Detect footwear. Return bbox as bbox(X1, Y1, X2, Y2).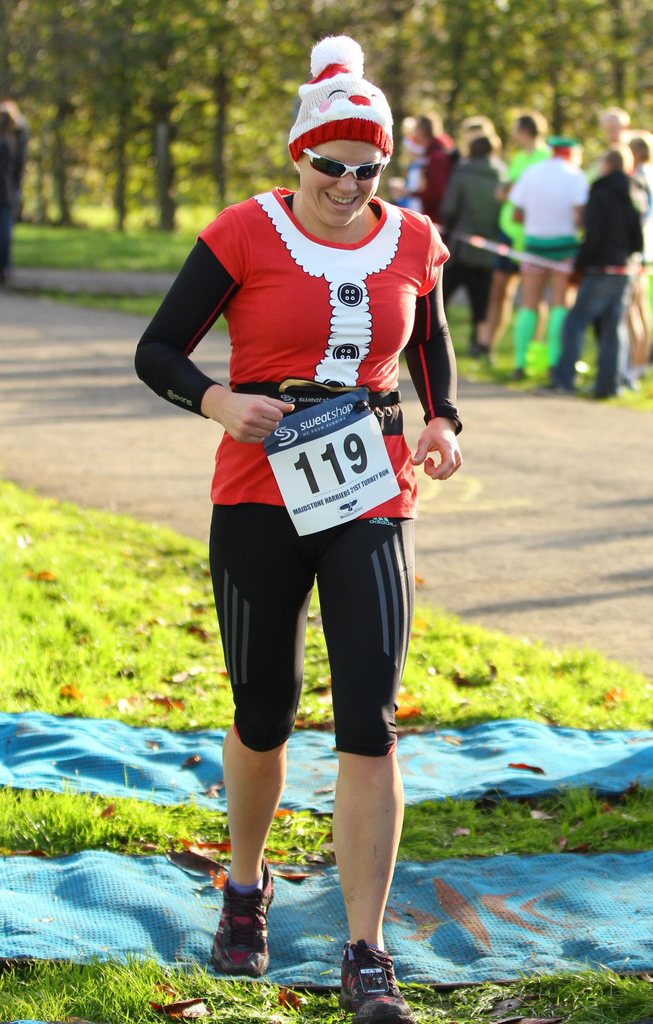
bbox(333, 938, 410, 1023).
